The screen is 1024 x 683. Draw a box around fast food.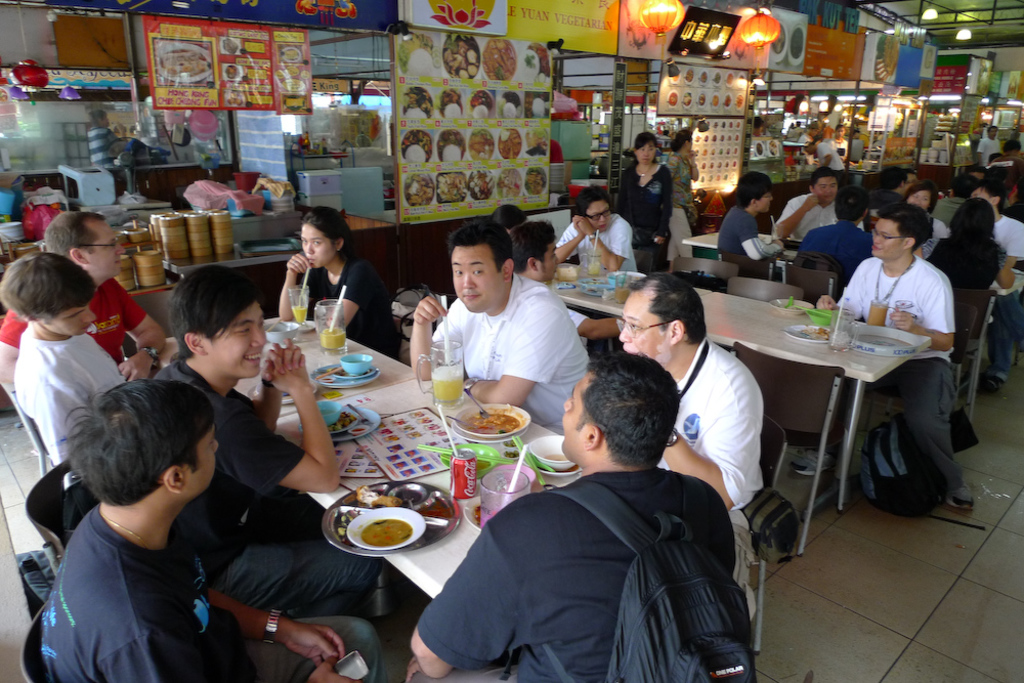
BBox(393, 461, 407, 471).
